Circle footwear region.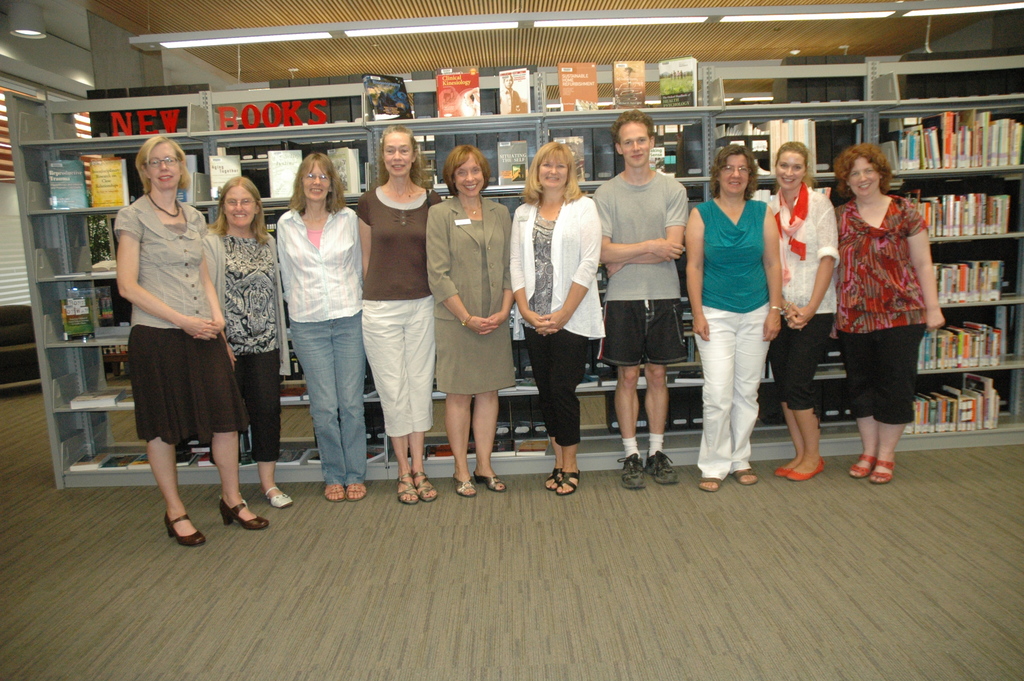
Region: x1=548, y1=468, x2=570, y2=495.
